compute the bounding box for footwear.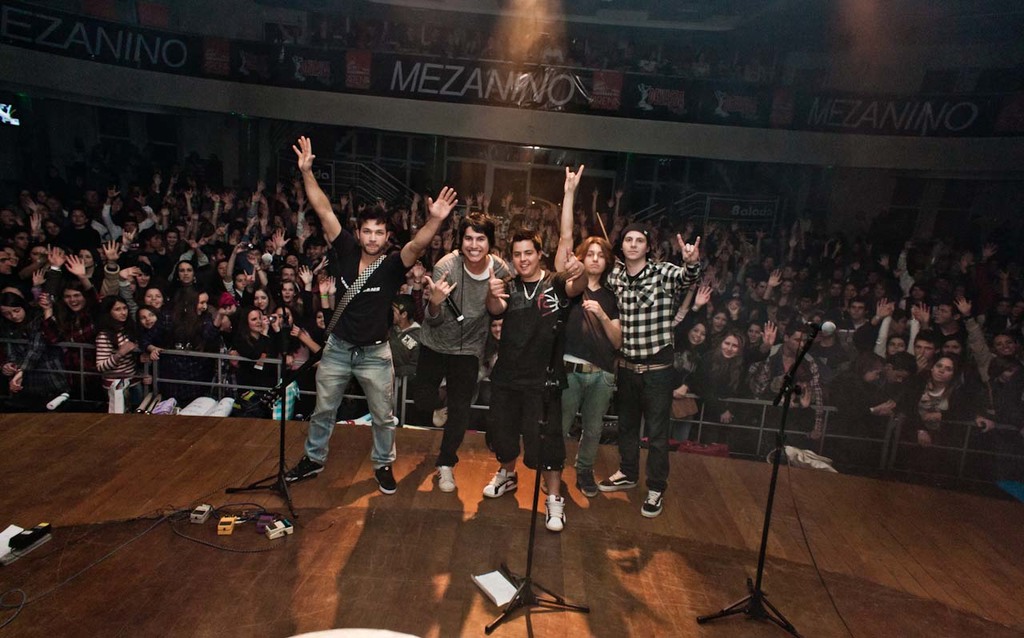
detection(430, 459, 459, 494).
